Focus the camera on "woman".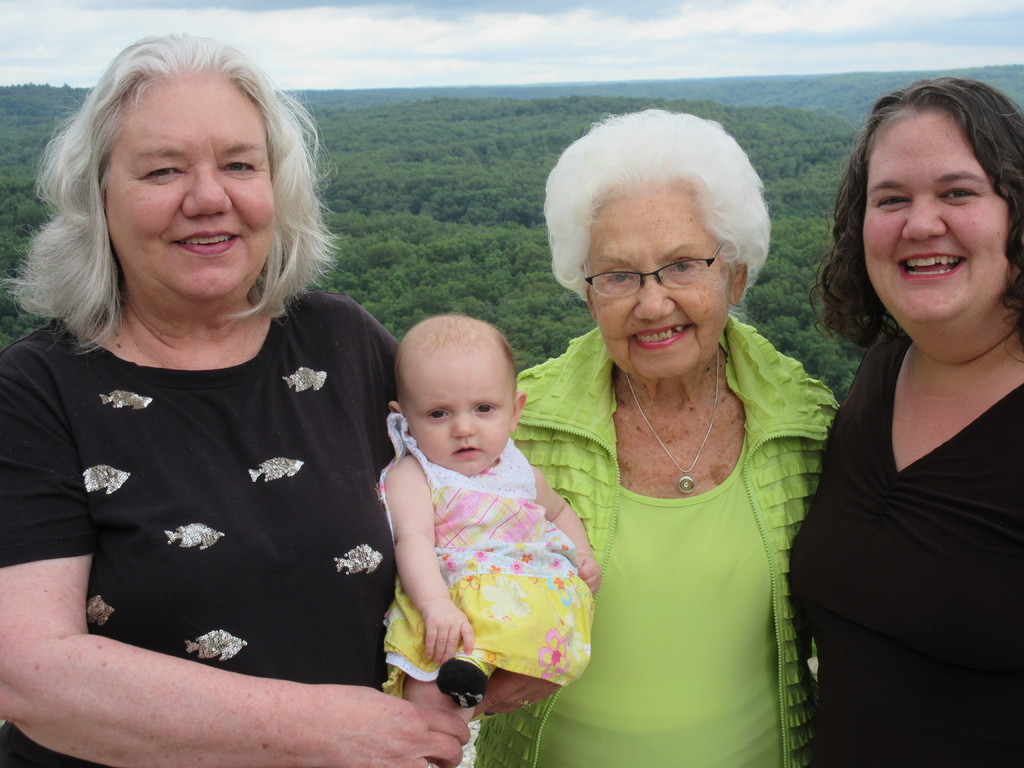
Focus region: bbox=[0, 24, 479, 767].
